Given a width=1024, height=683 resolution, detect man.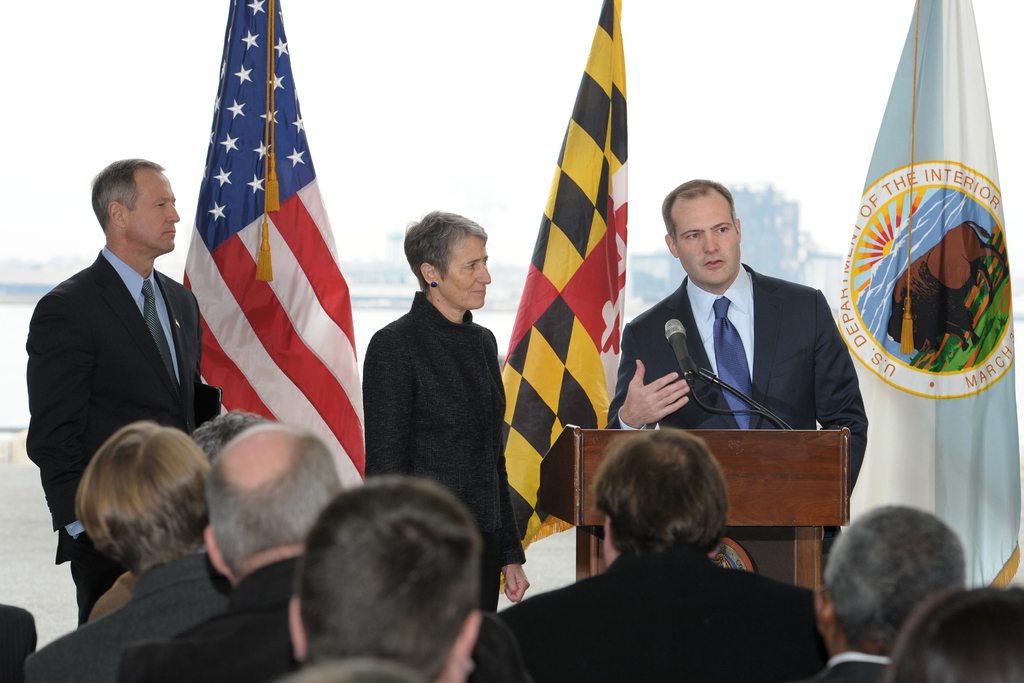
Rect(20, 138, 221, 557).
